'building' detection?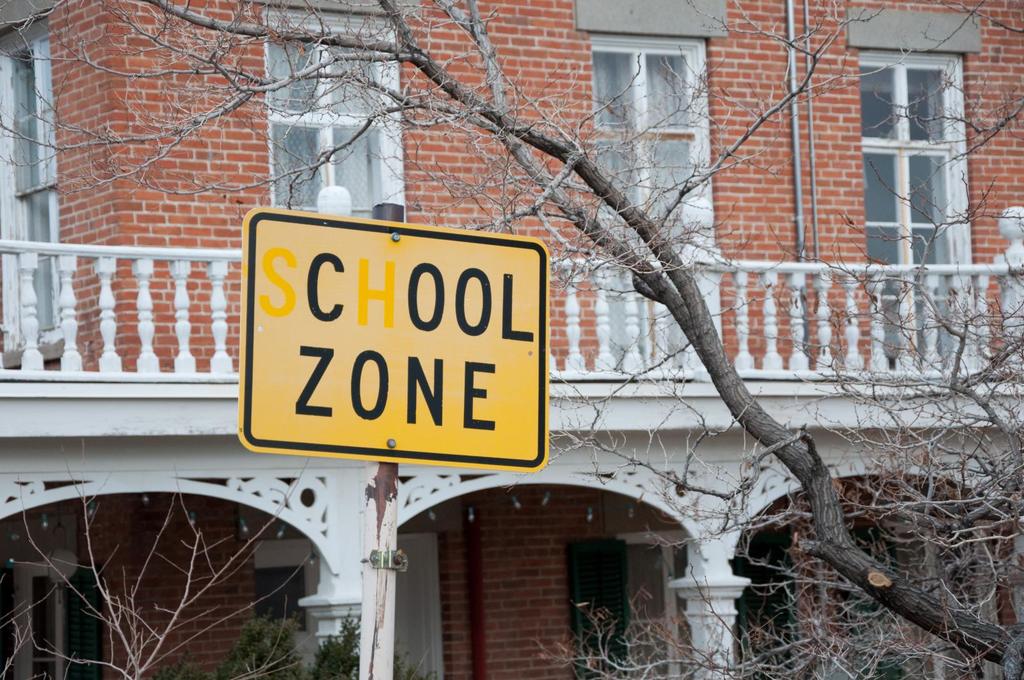
BBox(0, 0, 1023, 679)
